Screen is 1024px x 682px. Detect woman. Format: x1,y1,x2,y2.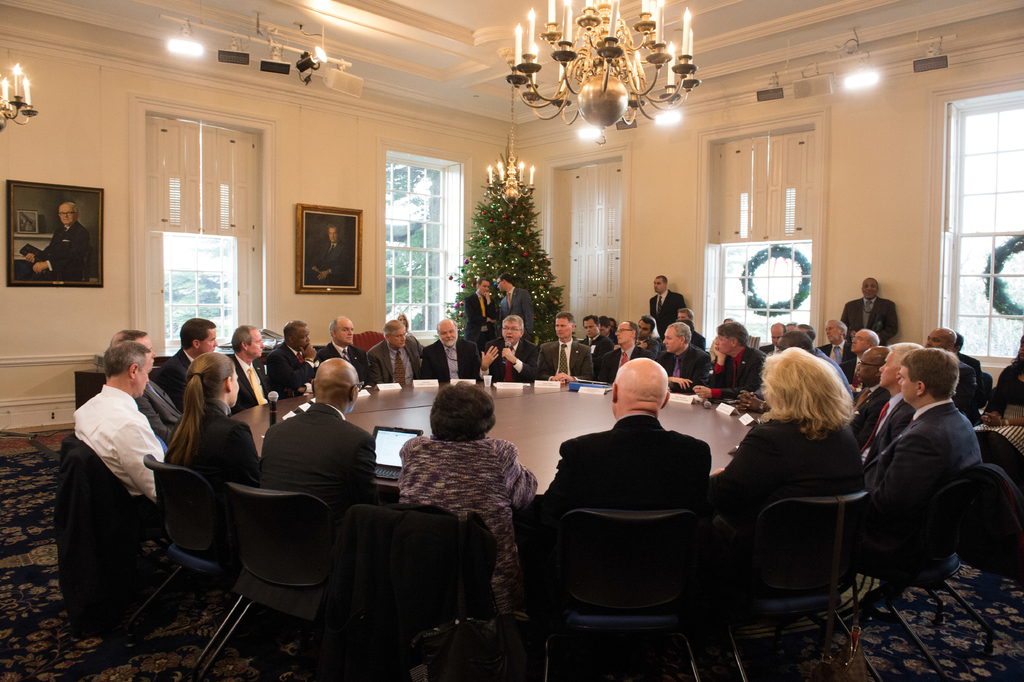
399,381,532,626.
